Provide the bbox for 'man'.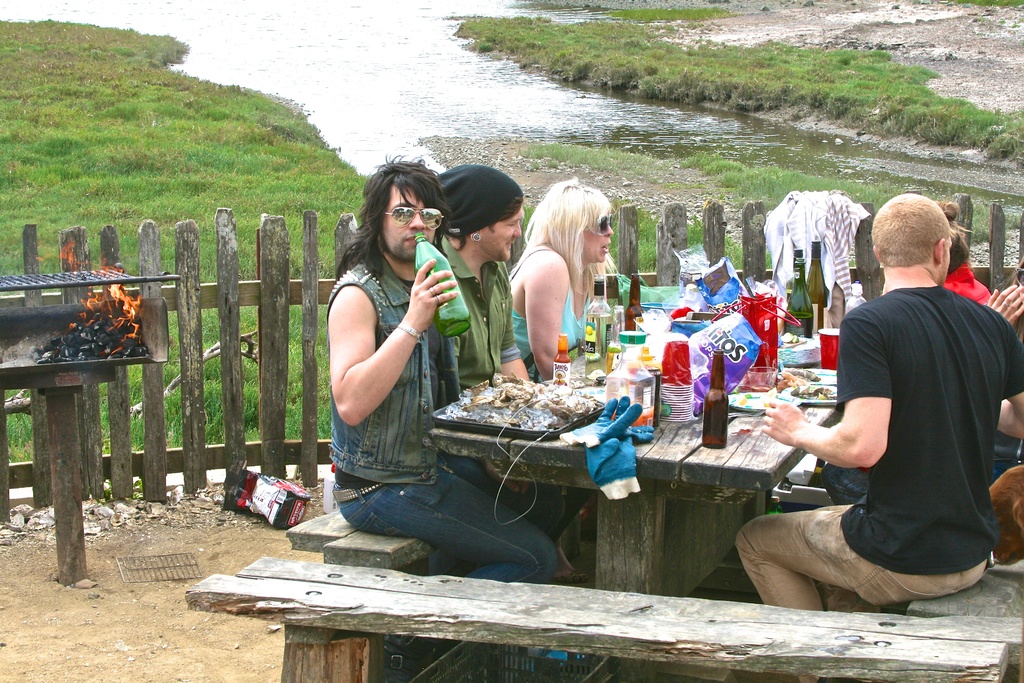
<box>778,195,1016,620</box>.
